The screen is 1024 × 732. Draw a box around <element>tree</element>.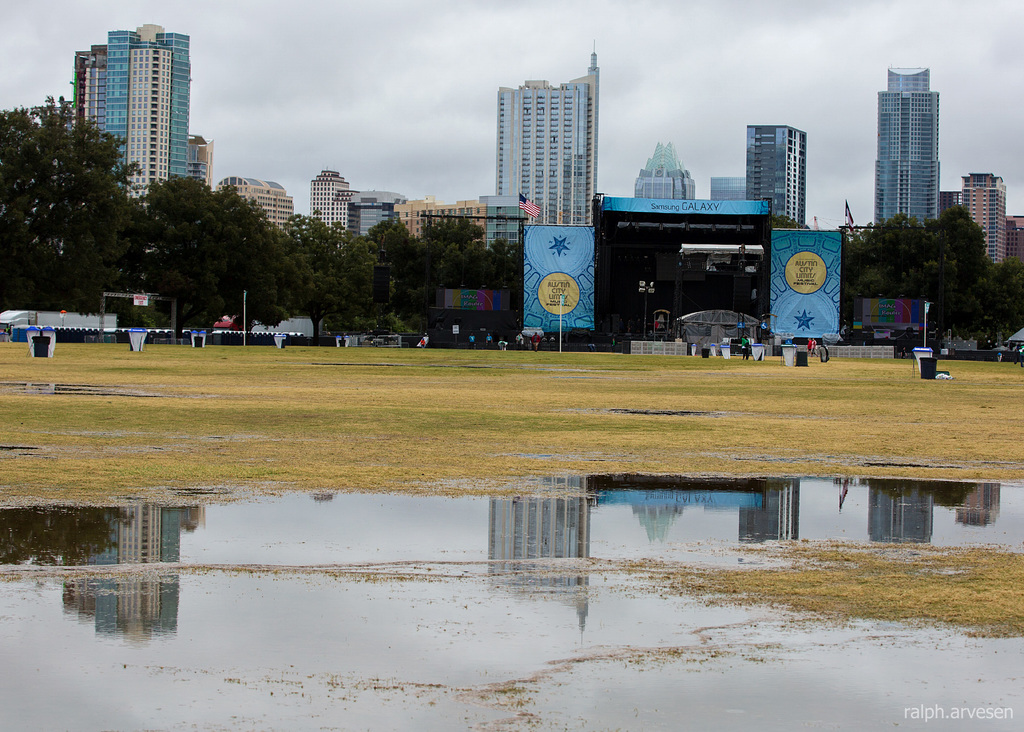
<region>367, 223, 447, 331</region>.
